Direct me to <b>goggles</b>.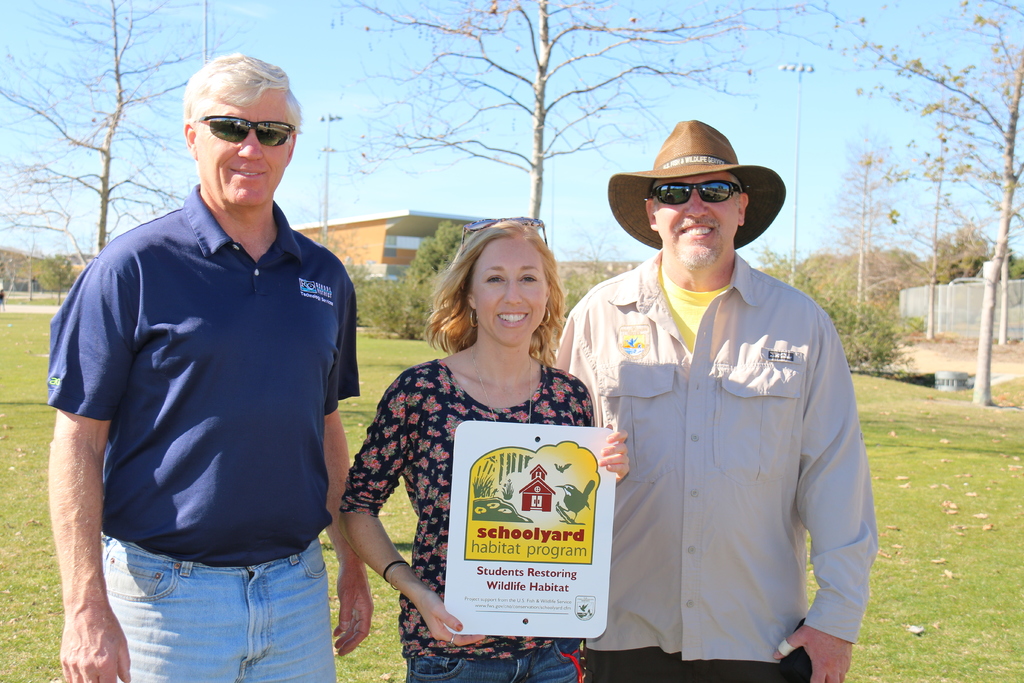
Direction: l=639, t=177, r=753, b=217.
